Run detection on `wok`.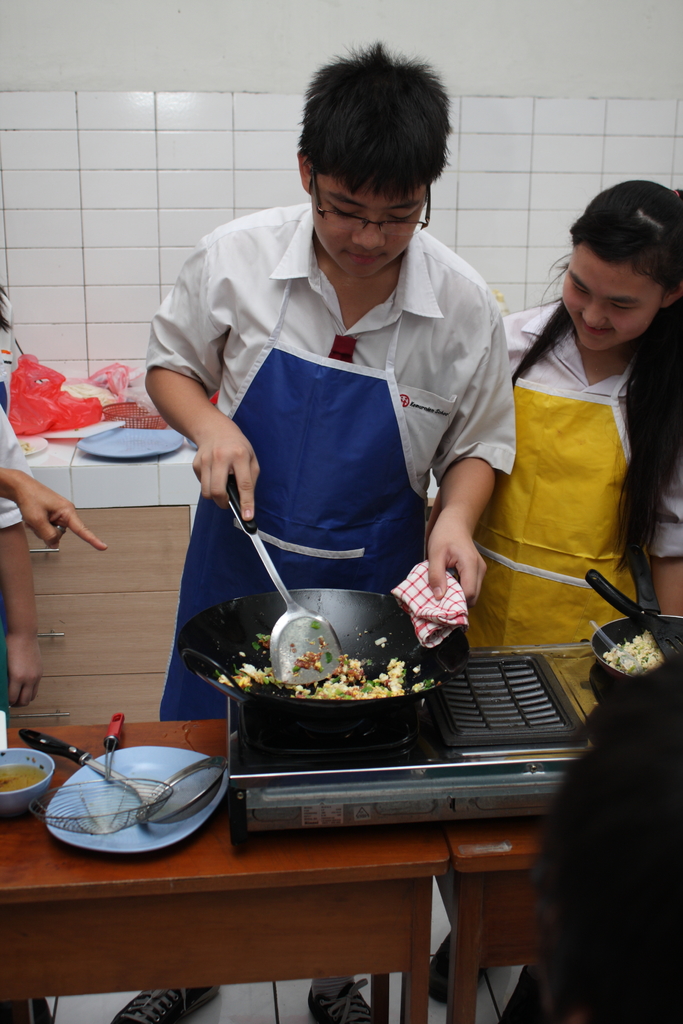
Result: [583, 564, 682, 698].
